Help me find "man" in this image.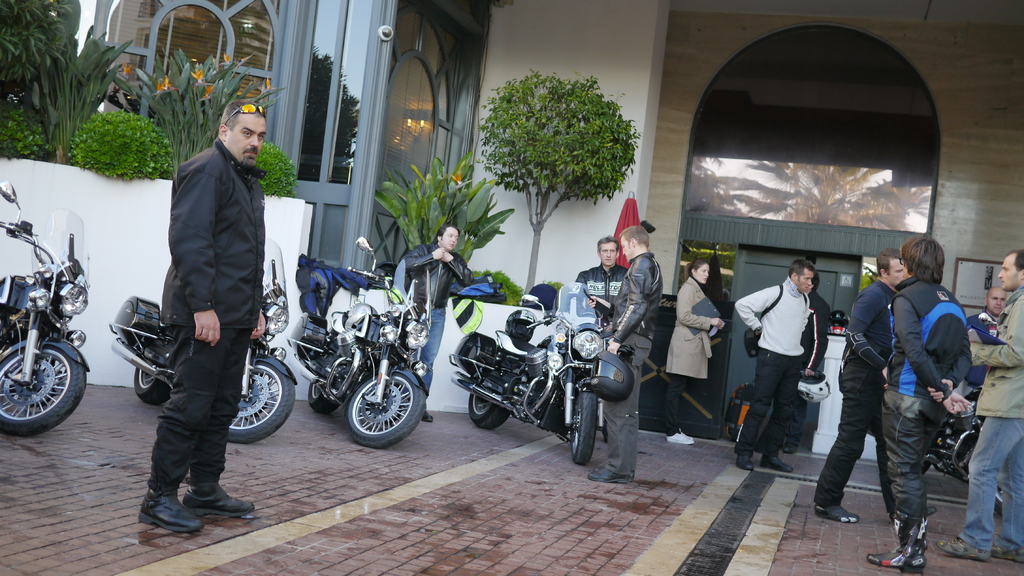
Found it: bbox=[573, 238, 632, 332].
